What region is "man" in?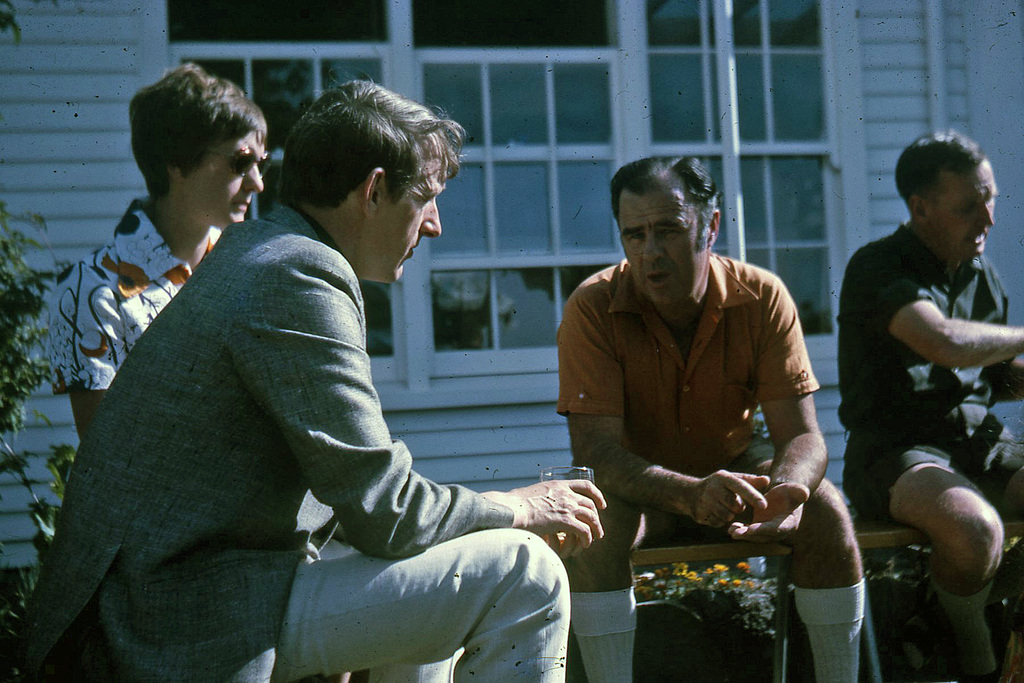
Rect(834, 132, 1023, 682).
